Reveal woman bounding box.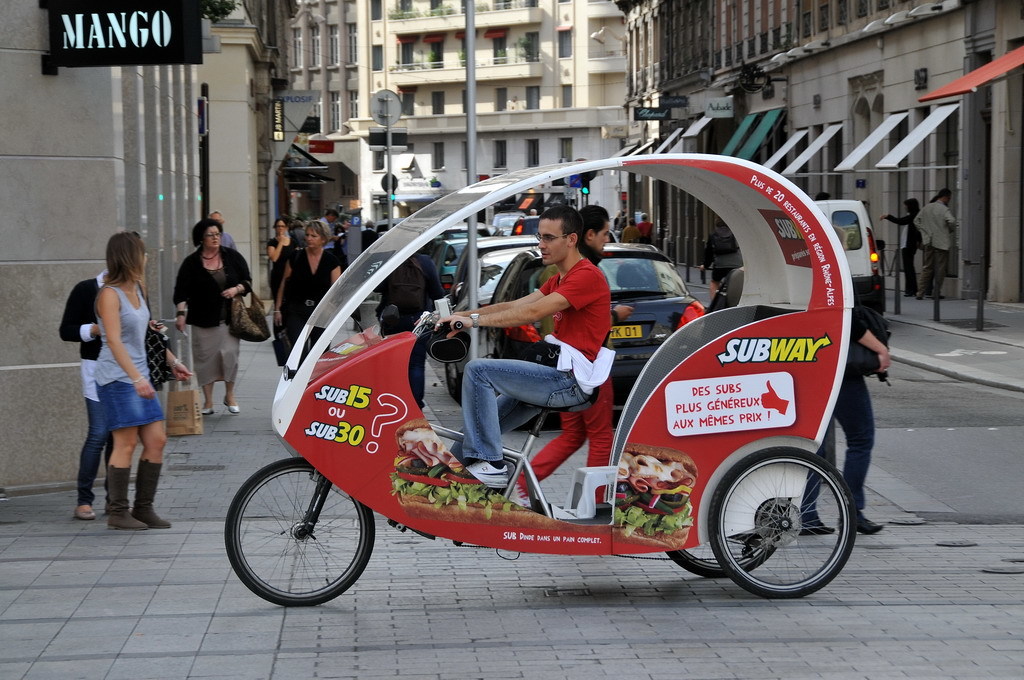
Revealed: {"left": 93, "top": 231, "right": 192, "bottom": 531}.
